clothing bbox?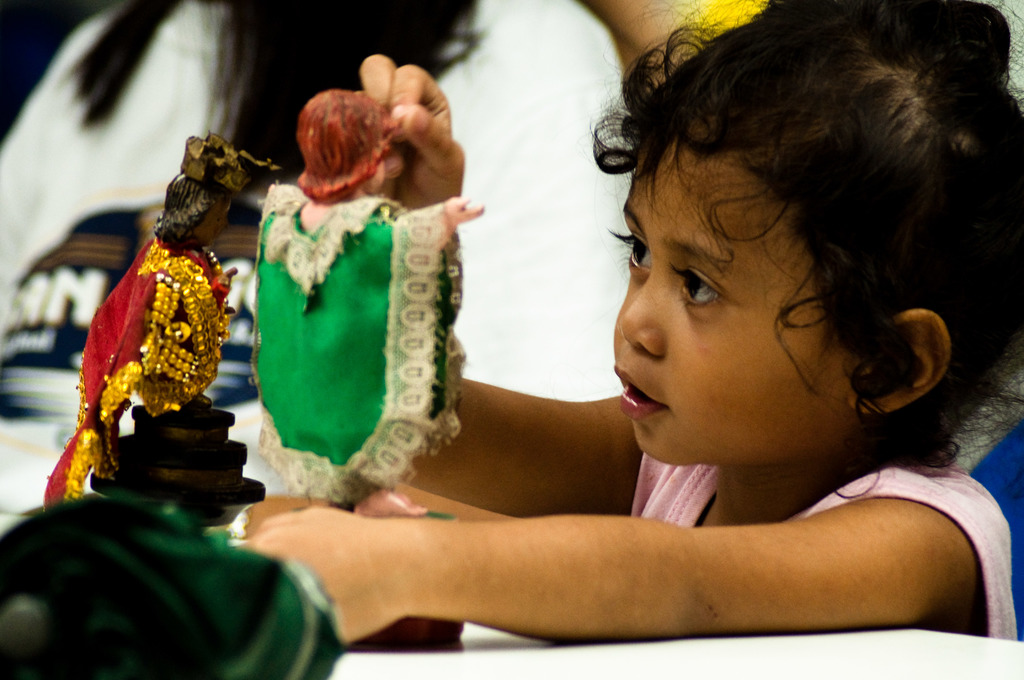
locate(627, 467, 1015, 636)
